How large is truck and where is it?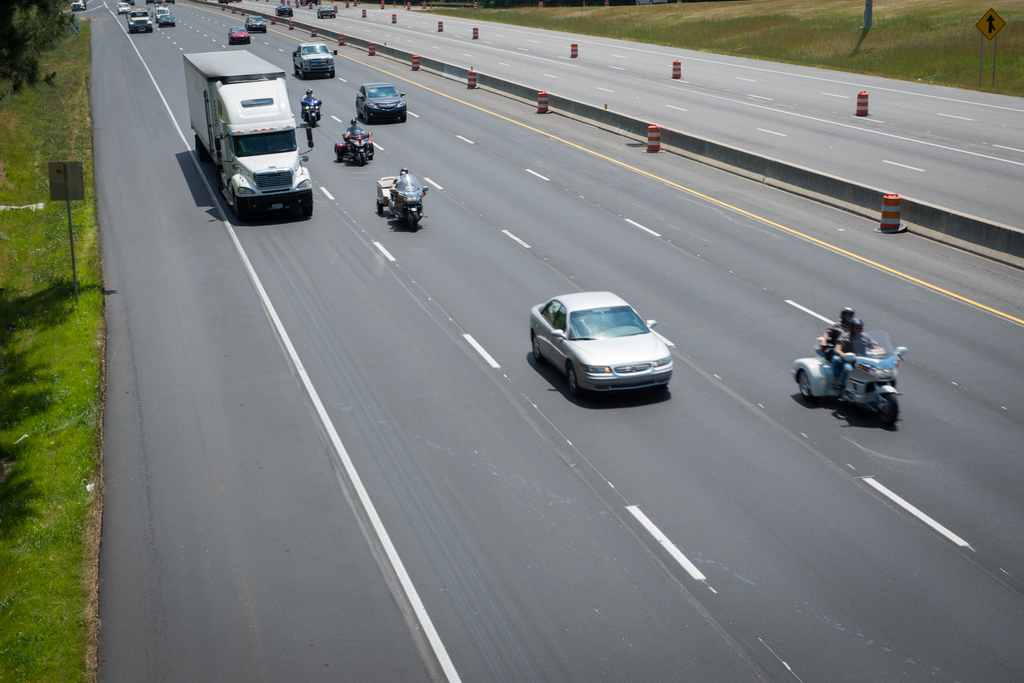
Bounding box: [284, 40, 347, 82].
